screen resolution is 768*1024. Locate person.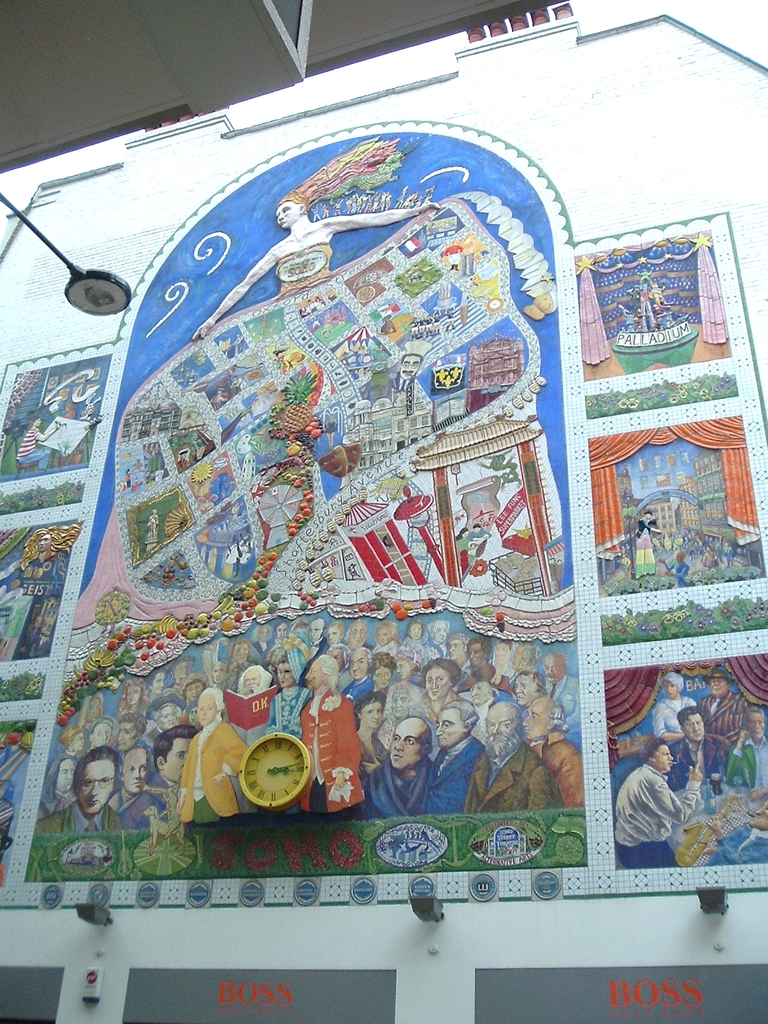
(x1=648, y1=662, x2=701, y2=752).
